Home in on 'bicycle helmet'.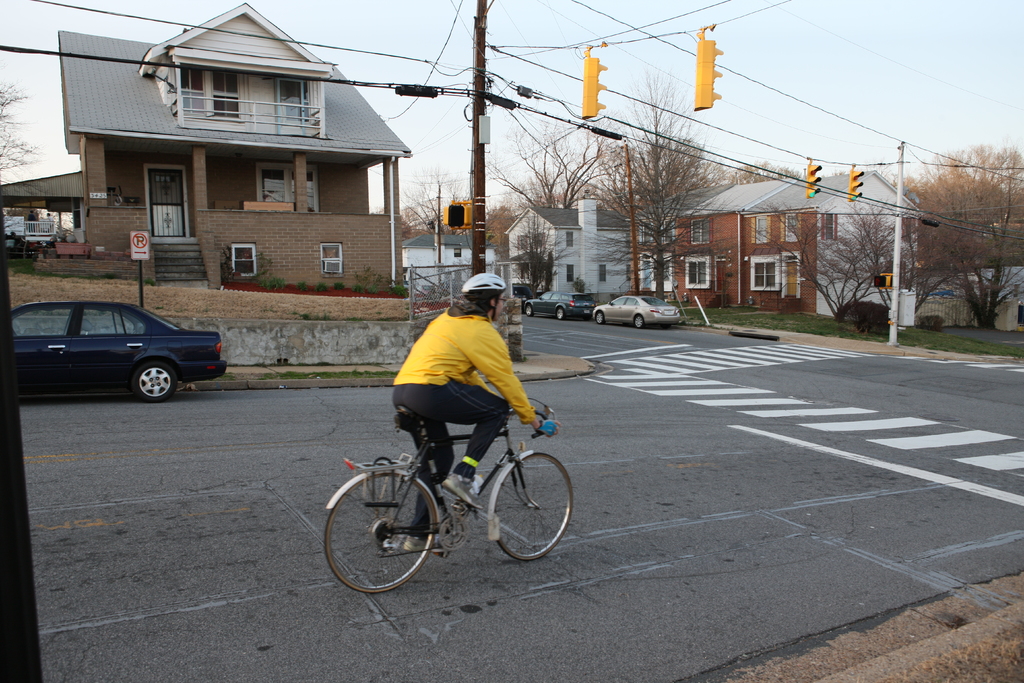
Homed in at locate(464, 272, 506, 314).
